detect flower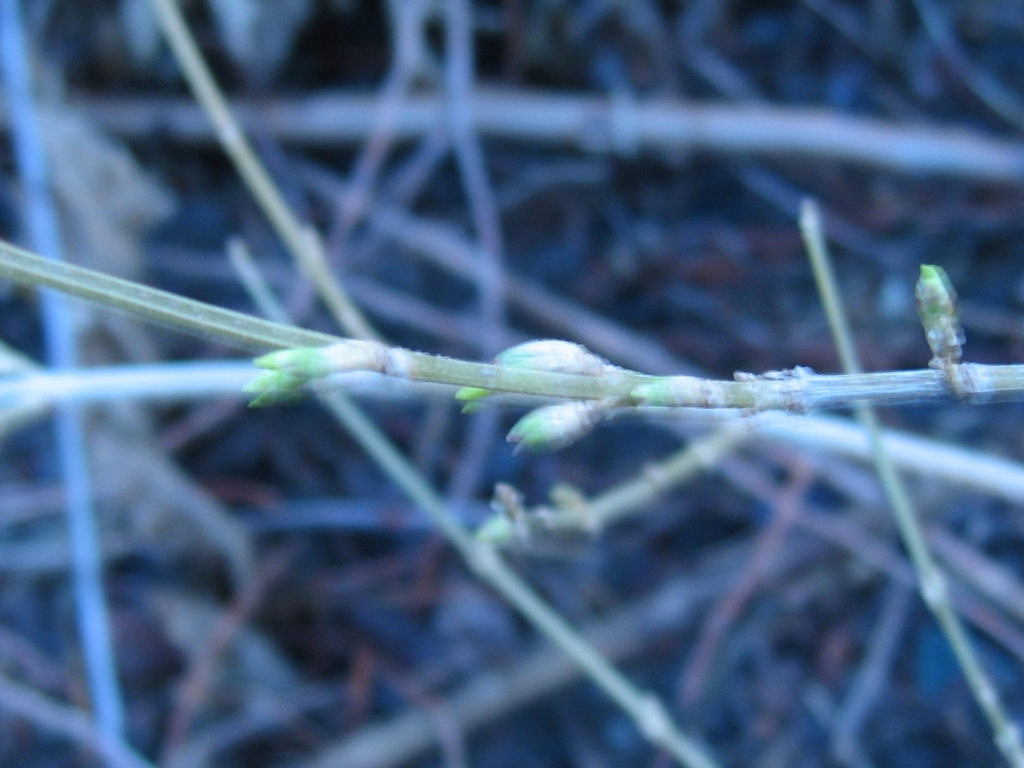
locate(908, 257, 970, 374)
